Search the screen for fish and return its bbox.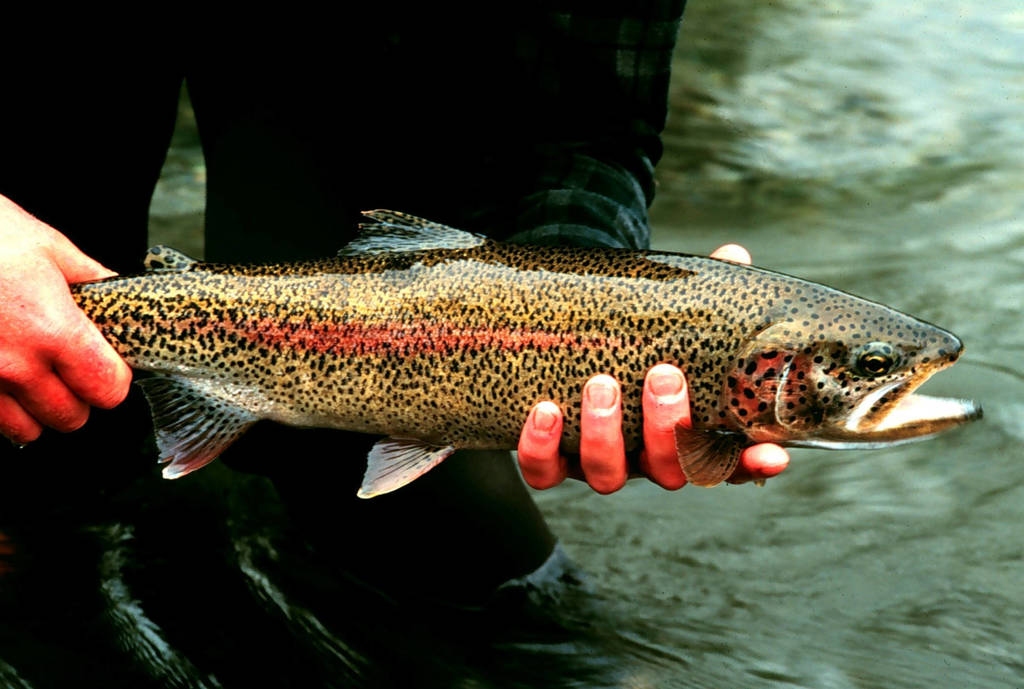
Found: [65, 208, 977, 507].
